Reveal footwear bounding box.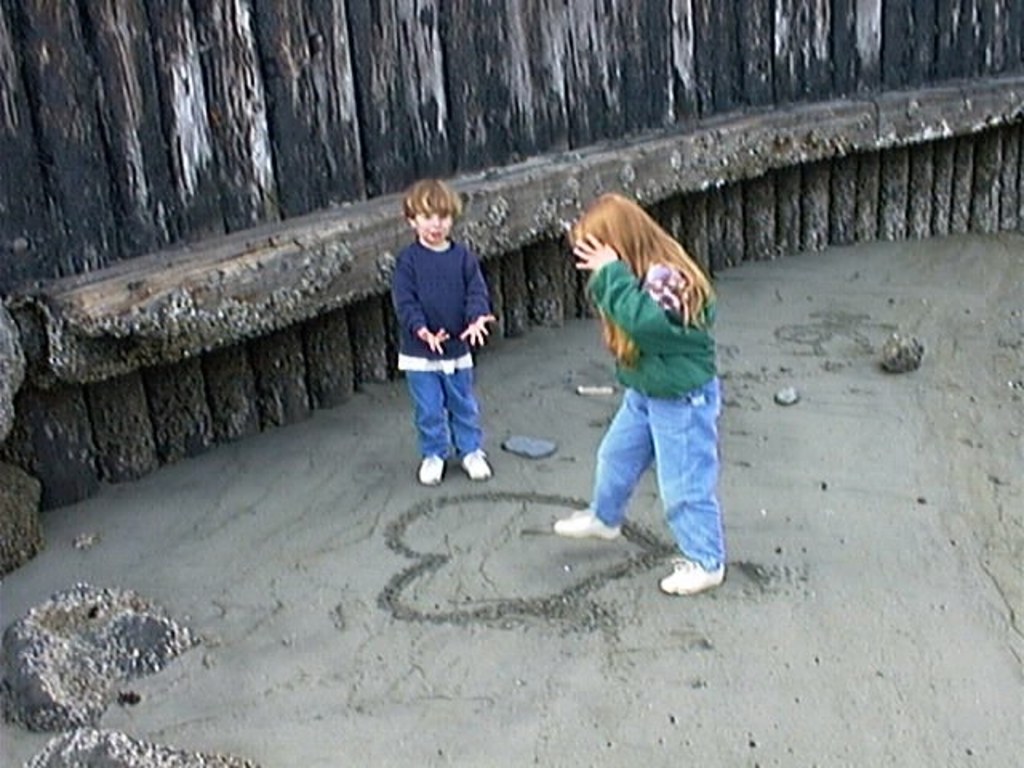
Revealed: (left=416, top=451, right=446, bottom=485).
